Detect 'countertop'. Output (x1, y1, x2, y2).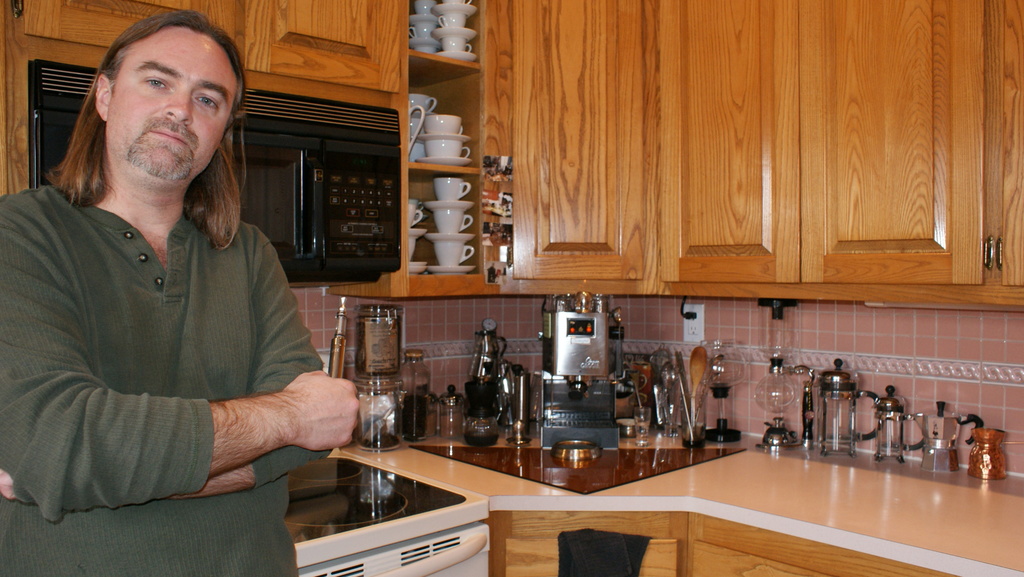
(334, 407, 1022, 576).
